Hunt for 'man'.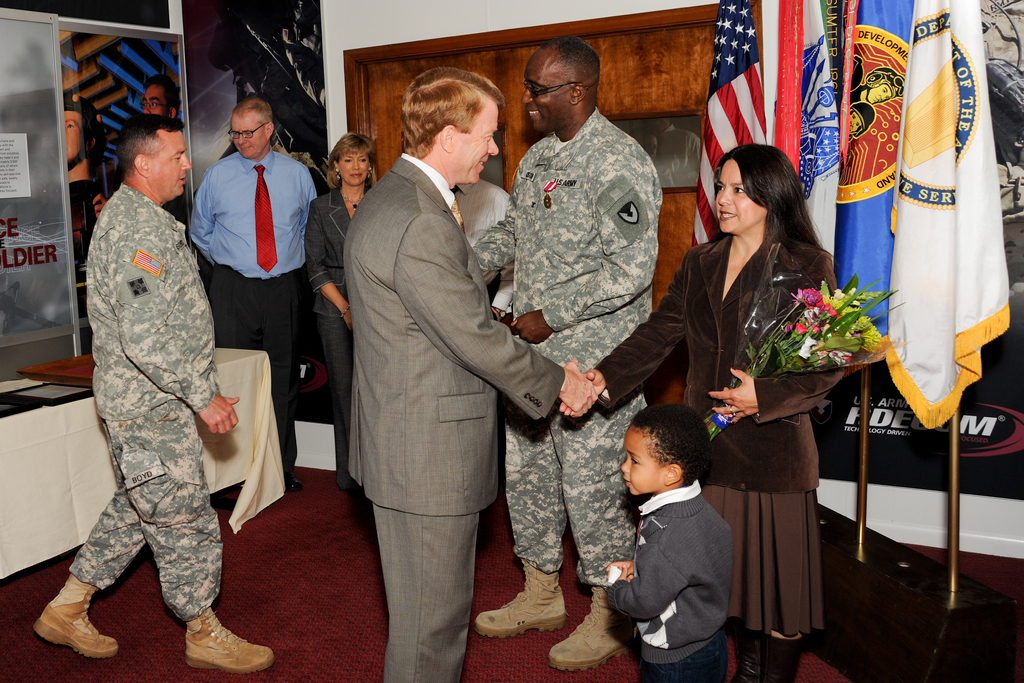
Hunted down at 467,34,666,673.
